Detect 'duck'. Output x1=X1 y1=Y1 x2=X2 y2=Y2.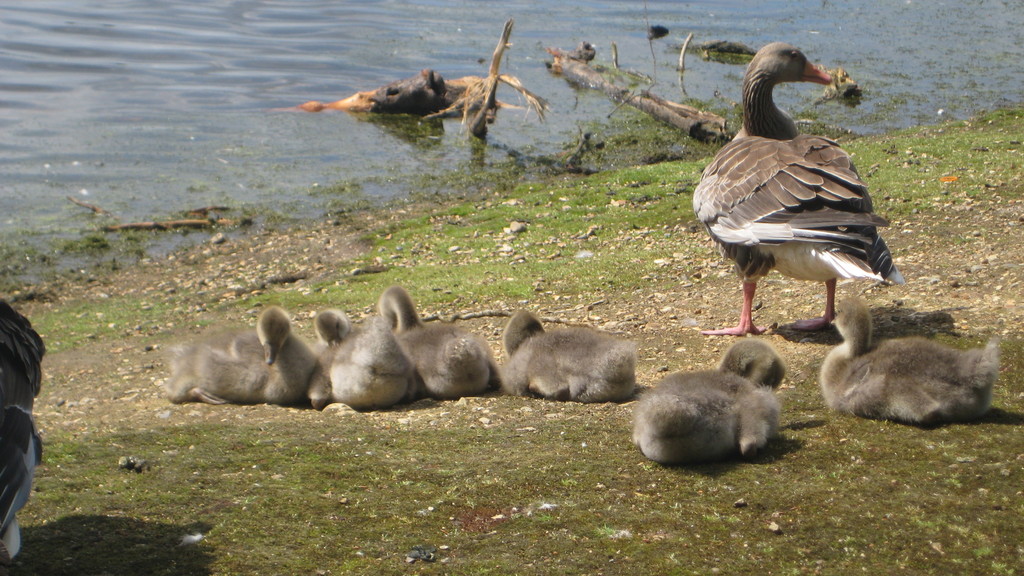
x1=824 y1=281 x2=1002 y2=424.
